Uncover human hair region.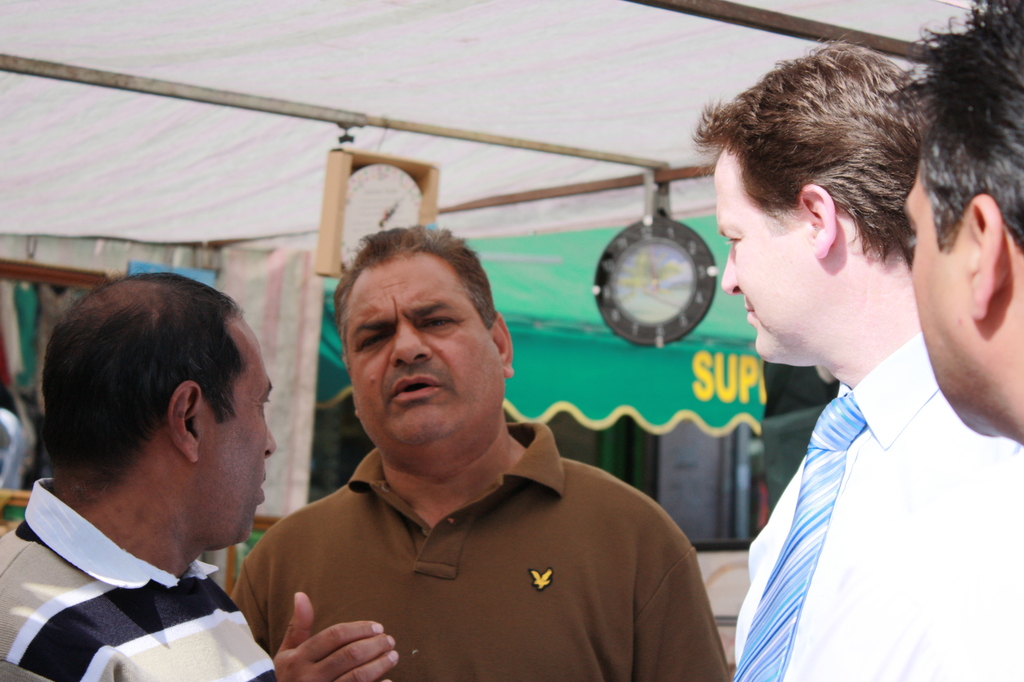
Uncovered: l=891, t=0, r=1023, b=262.
